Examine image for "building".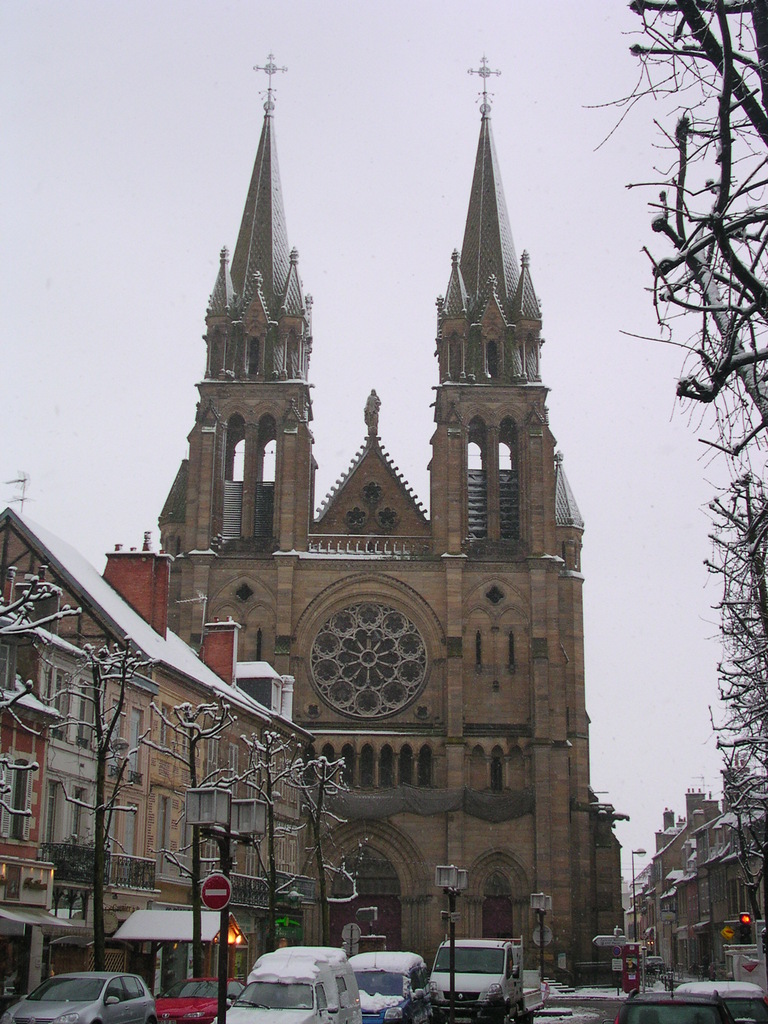
Examination result: [x1=154, y1=47, x2=586, y2=991].
